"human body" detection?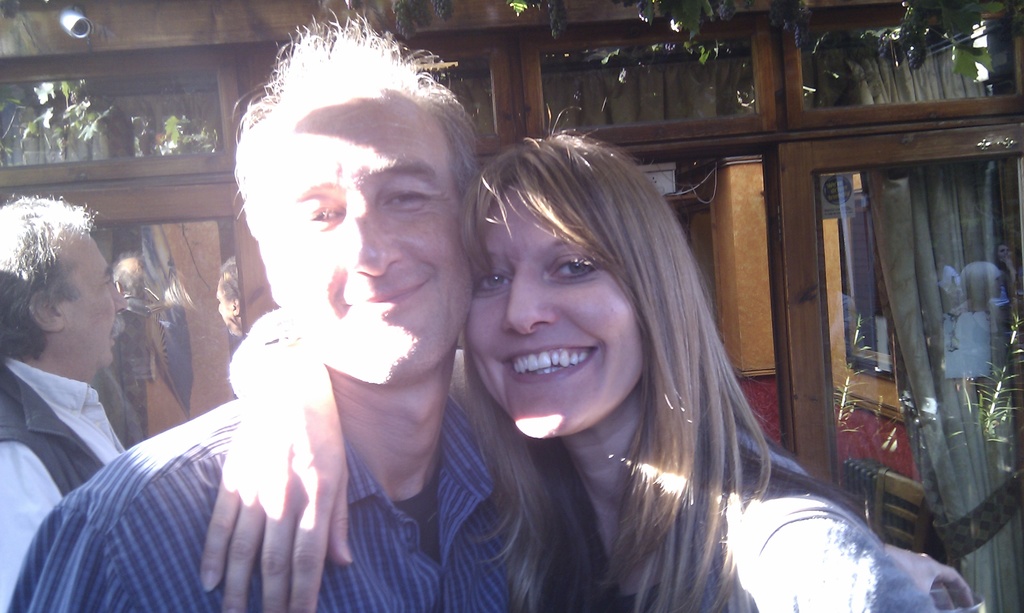
pyautogui.locateOnScreen(121, 66, 536, 612)
